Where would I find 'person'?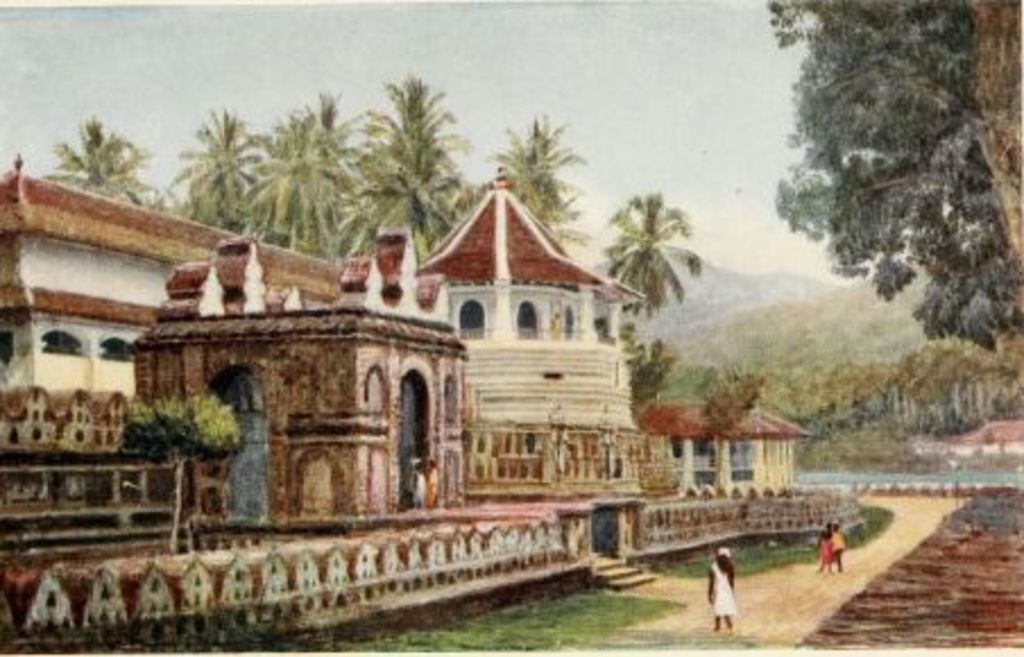
At [403,460,426,514].
